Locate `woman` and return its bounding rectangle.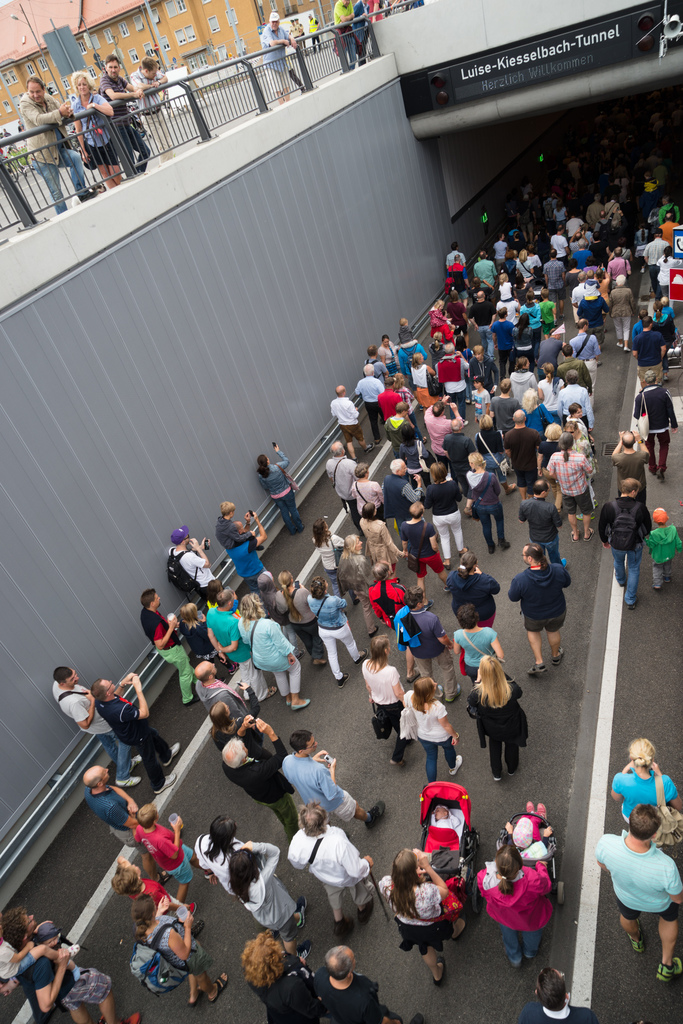
l=131, t=891, r=226, b=1005.
